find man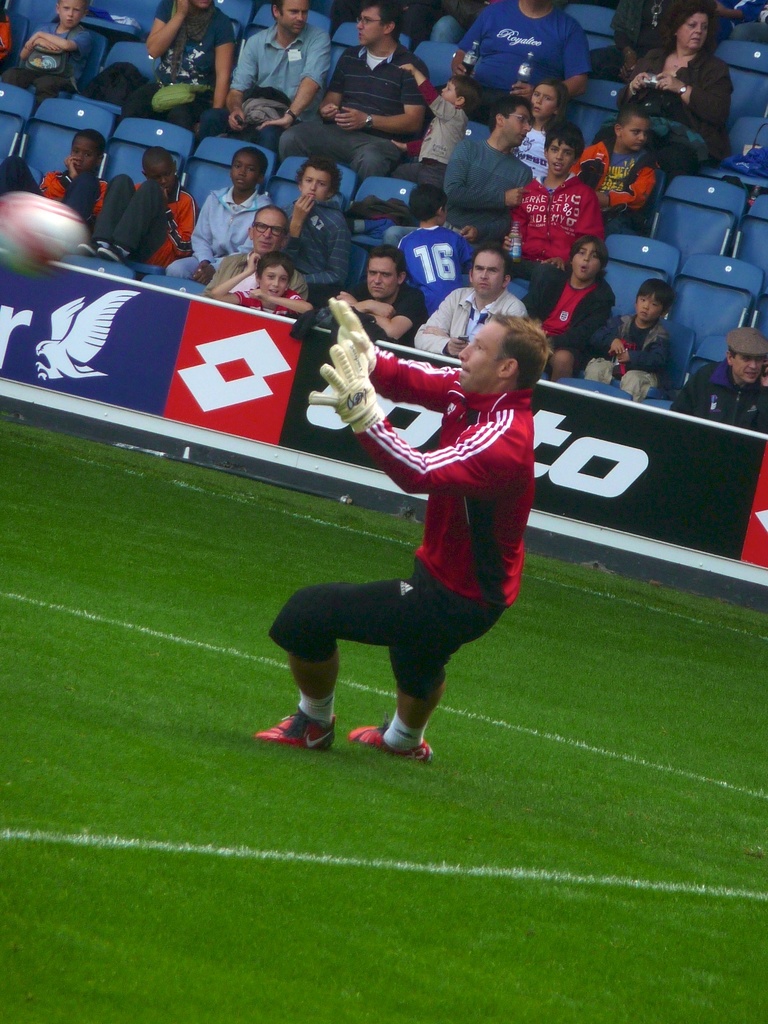
l=281, t=4, r=426, b=182
